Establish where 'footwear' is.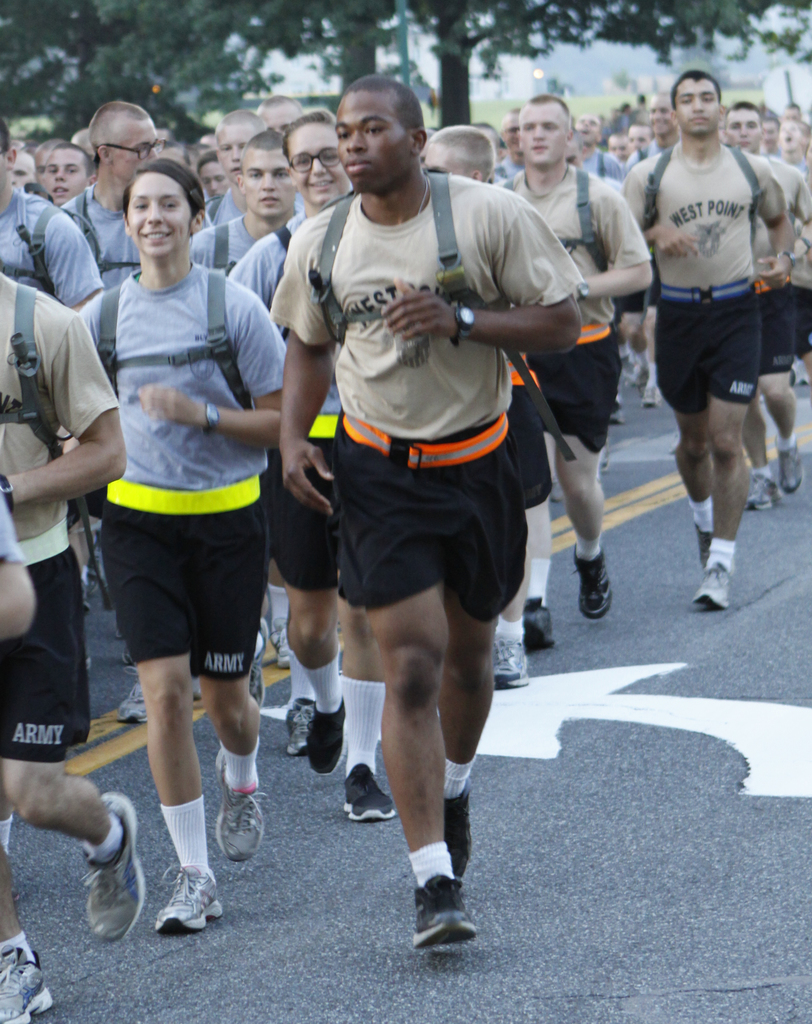
Established at region(695, 525, 710, 566).
